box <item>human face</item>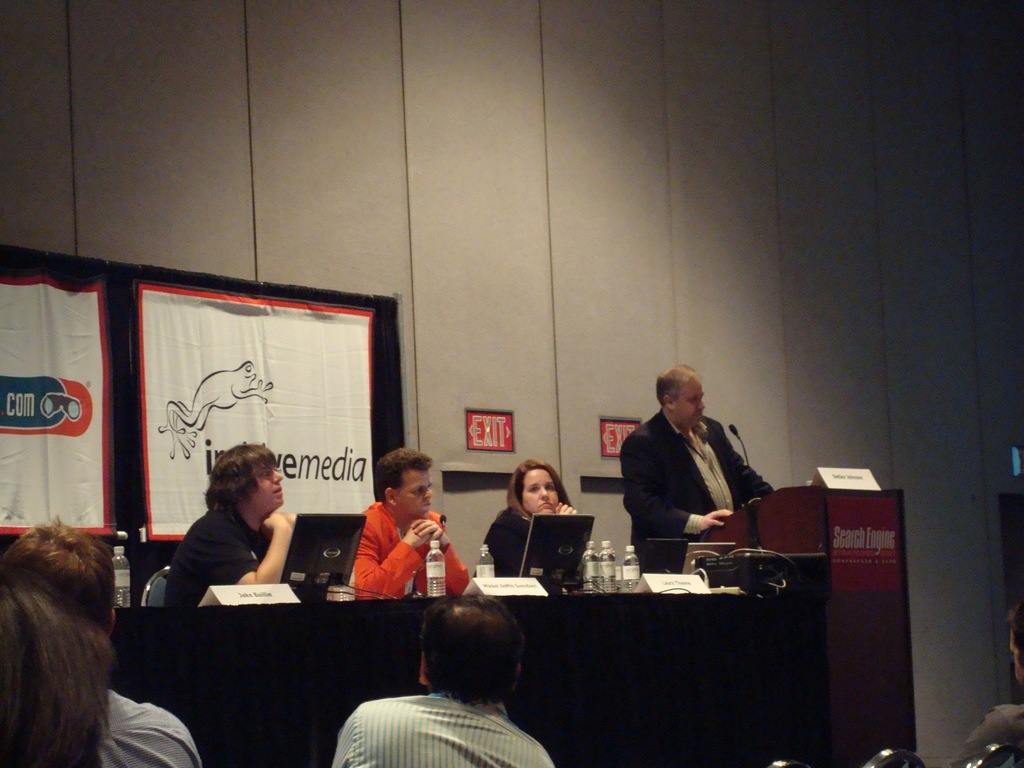
locate(396, 464, 433, 516)
